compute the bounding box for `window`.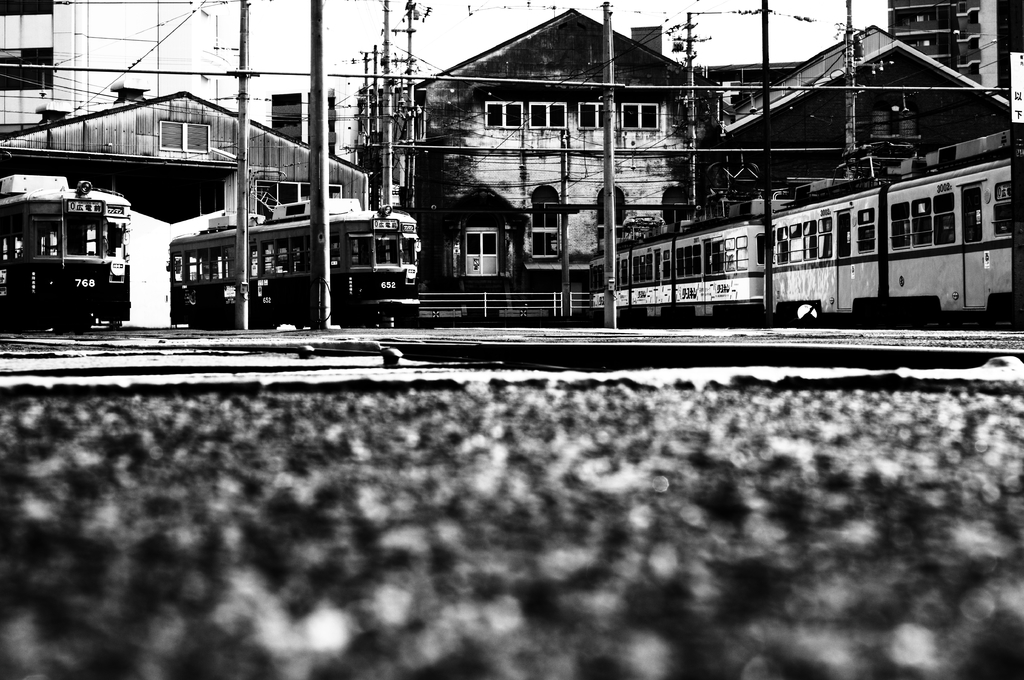
{"x1": 633, "y1": 252, "x2": 653, "y2": 282}.
